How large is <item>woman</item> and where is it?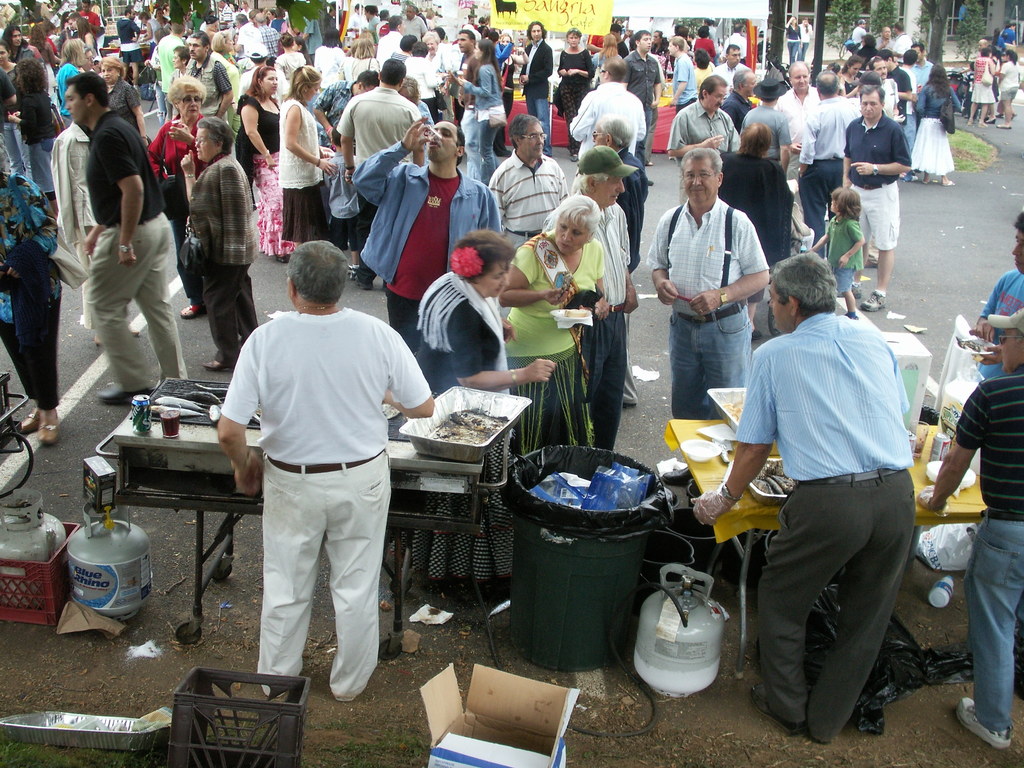
Bounding box: detection(995, 49, 1022, 128).
